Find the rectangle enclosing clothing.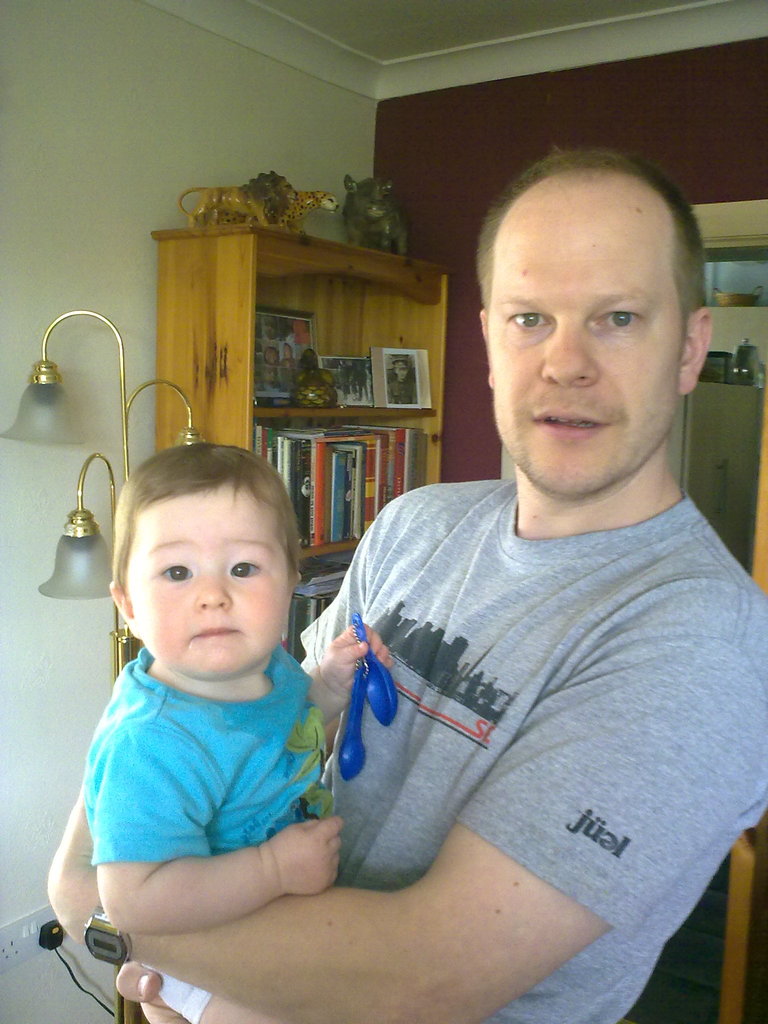
282,376,736,974.
